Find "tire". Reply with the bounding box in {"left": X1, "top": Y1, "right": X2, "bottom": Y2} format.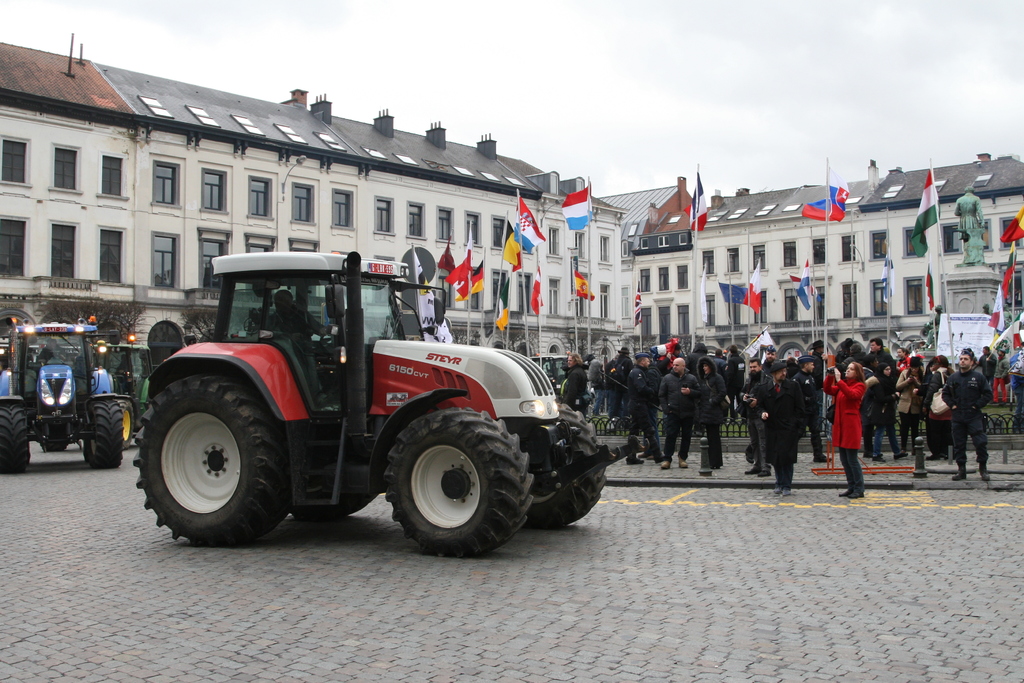
{"left": 0, "top": 399, "right": 31, "bottom": 470}.
